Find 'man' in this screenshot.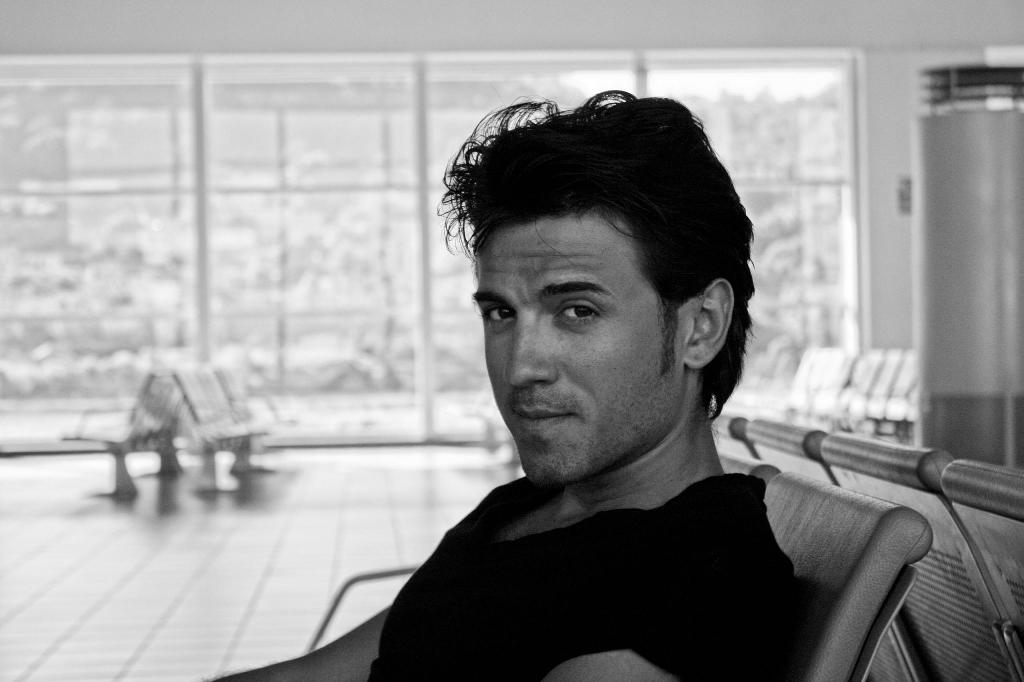
The bounding box for 'man' is region(318, 106, 965, 667).
